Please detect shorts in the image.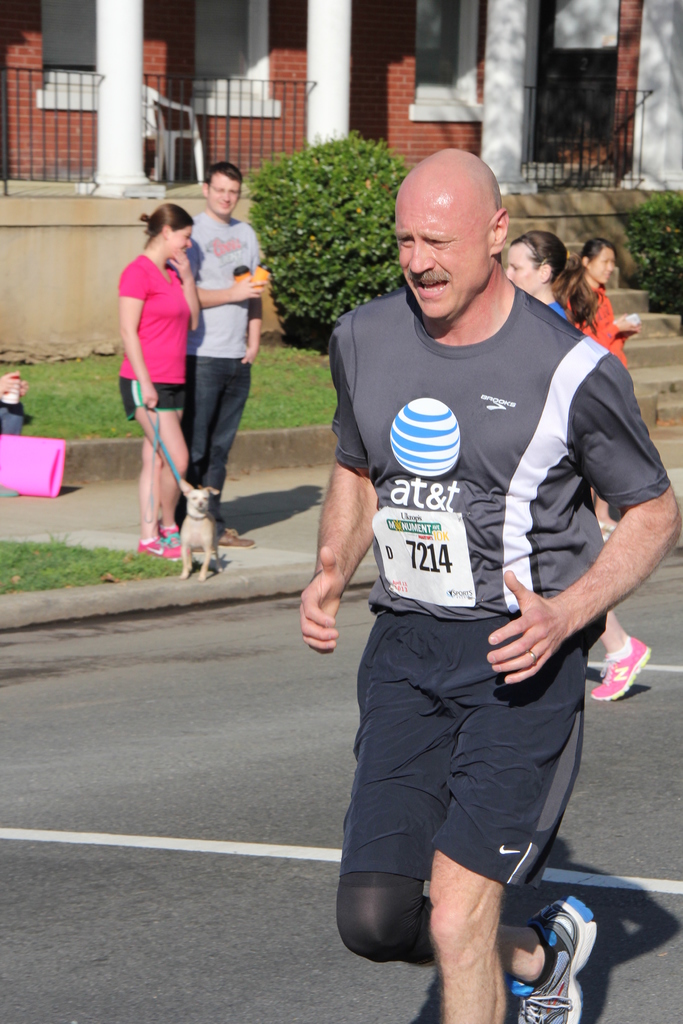
354, 614, 605, 919.
